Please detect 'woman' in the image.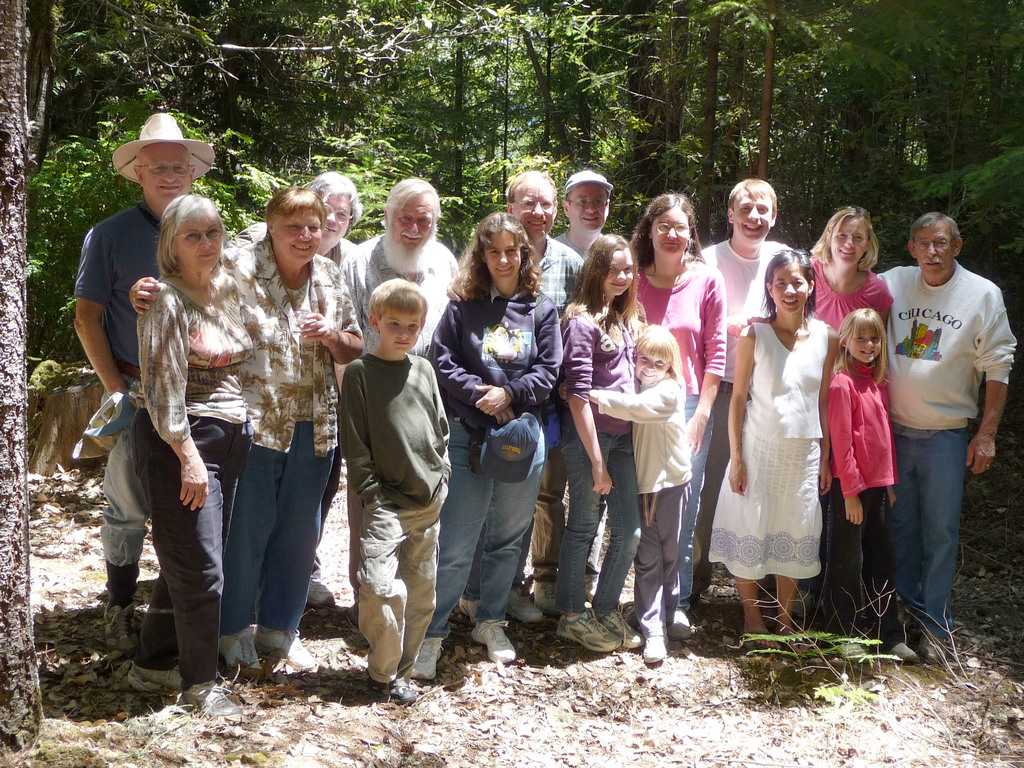
detection(551, 241, 646, 652).
